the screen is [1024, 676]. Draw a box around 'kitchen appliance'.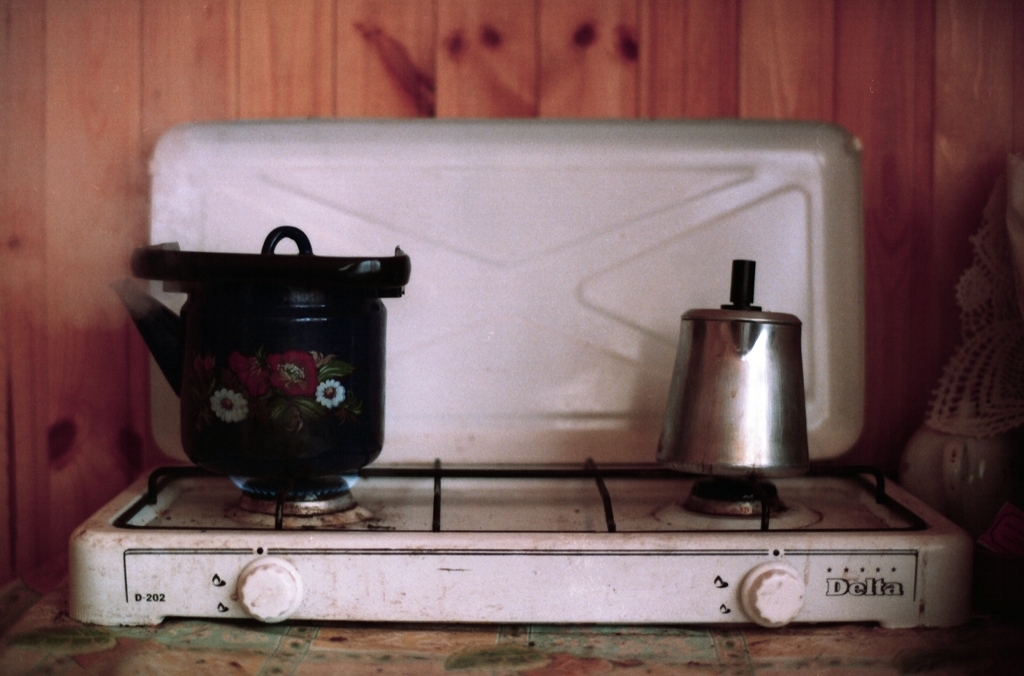
locate(71, 120, 976, 628).
